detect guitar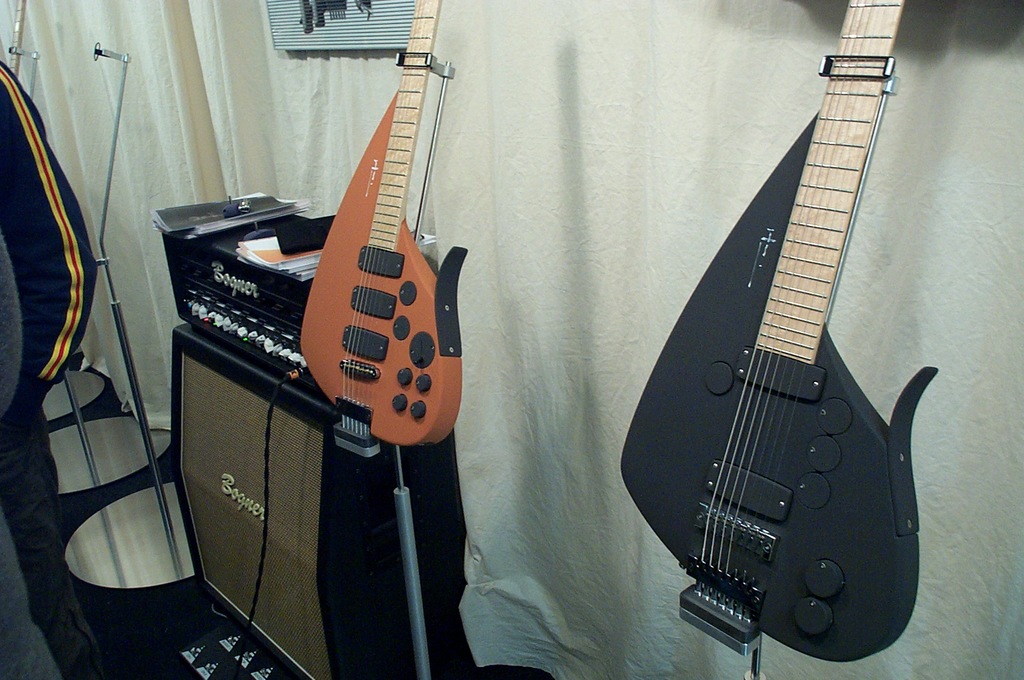
626/0/936/659
